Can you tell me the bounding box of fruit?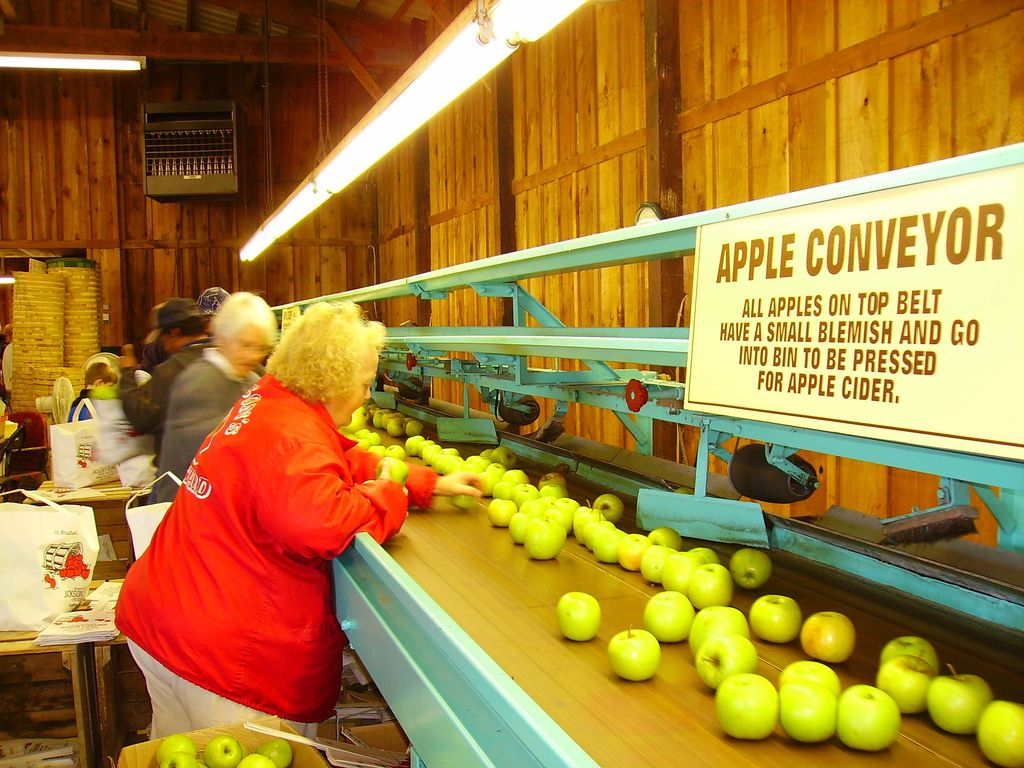
crop(874, 646, 942, 715).
